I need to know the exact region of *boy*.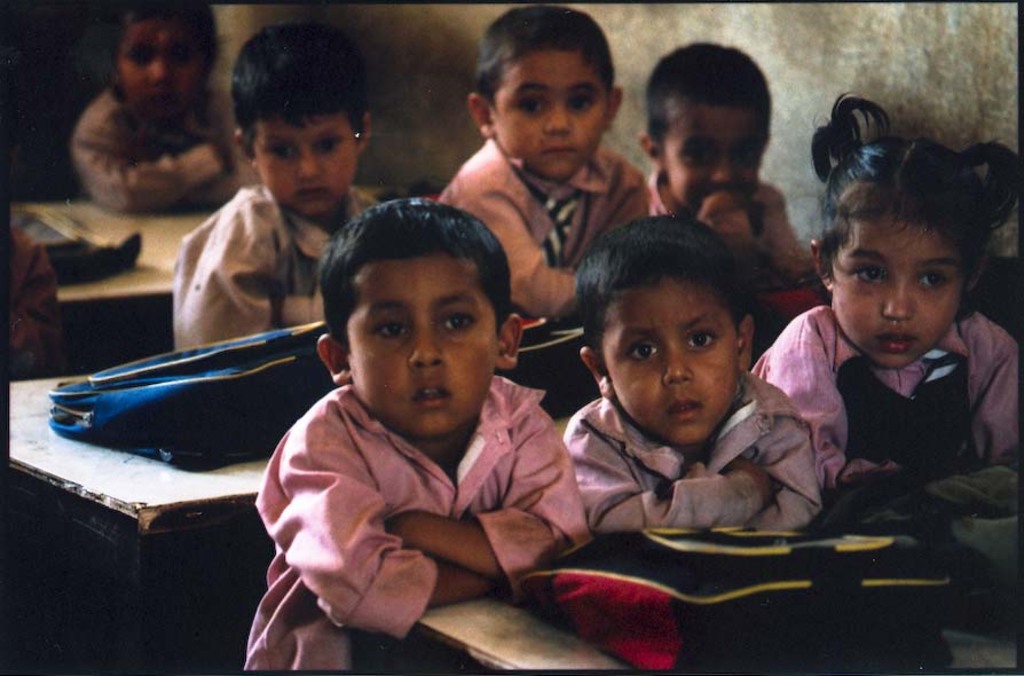
Region: 637 38 810 269.
